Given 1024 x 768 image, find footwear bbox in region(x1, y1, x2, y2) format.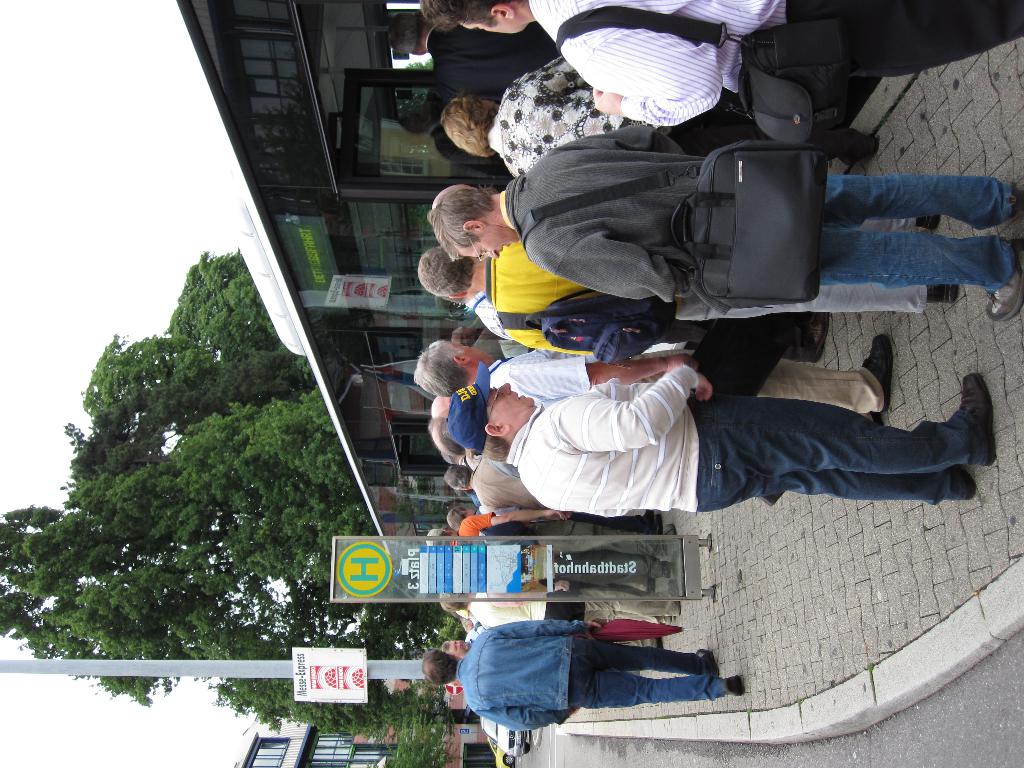
region(959, 372, 995, 463).
